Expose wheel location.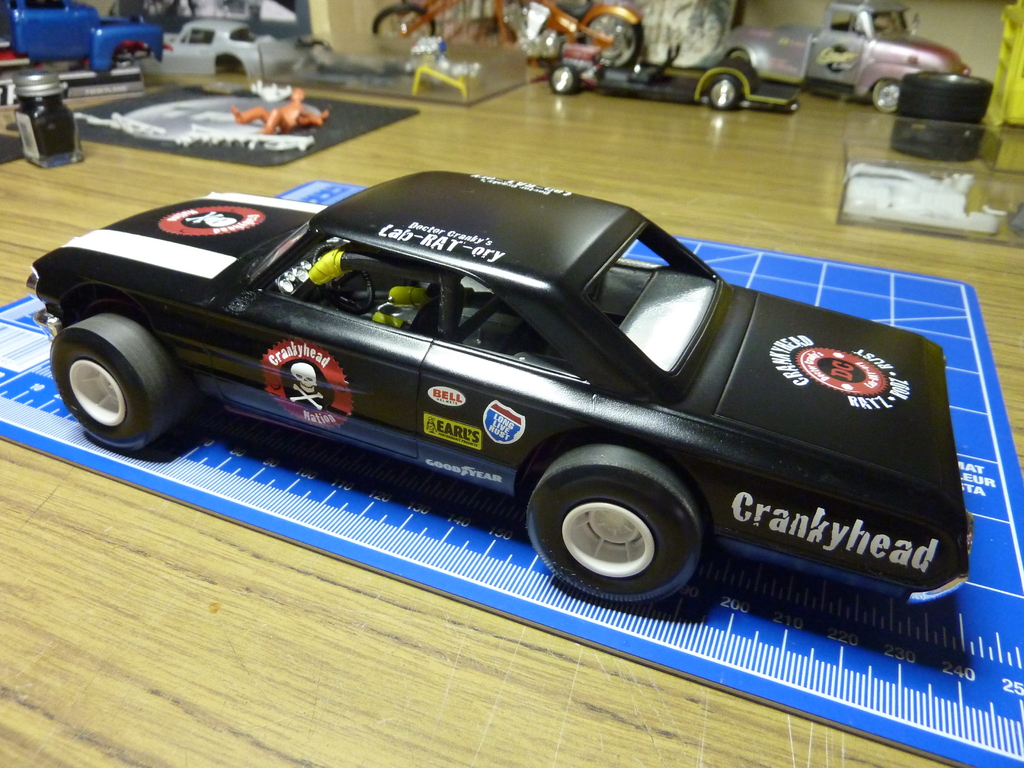
Exposed at (728, 51, 756, 65).
